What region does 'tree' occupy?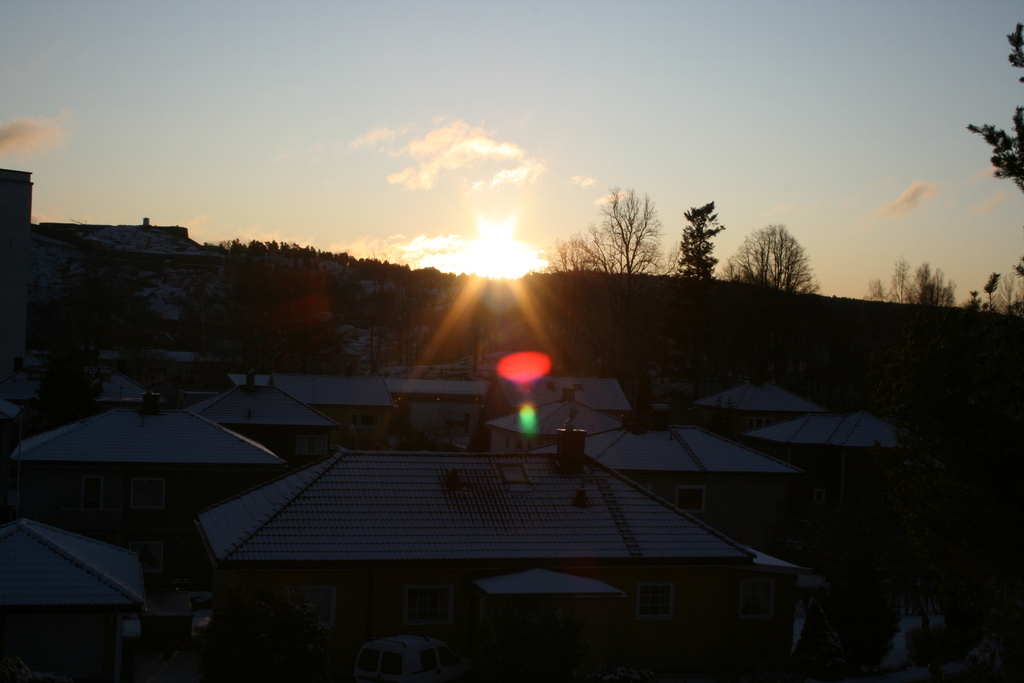
left=689, top=195, right=739, bottom=285.
